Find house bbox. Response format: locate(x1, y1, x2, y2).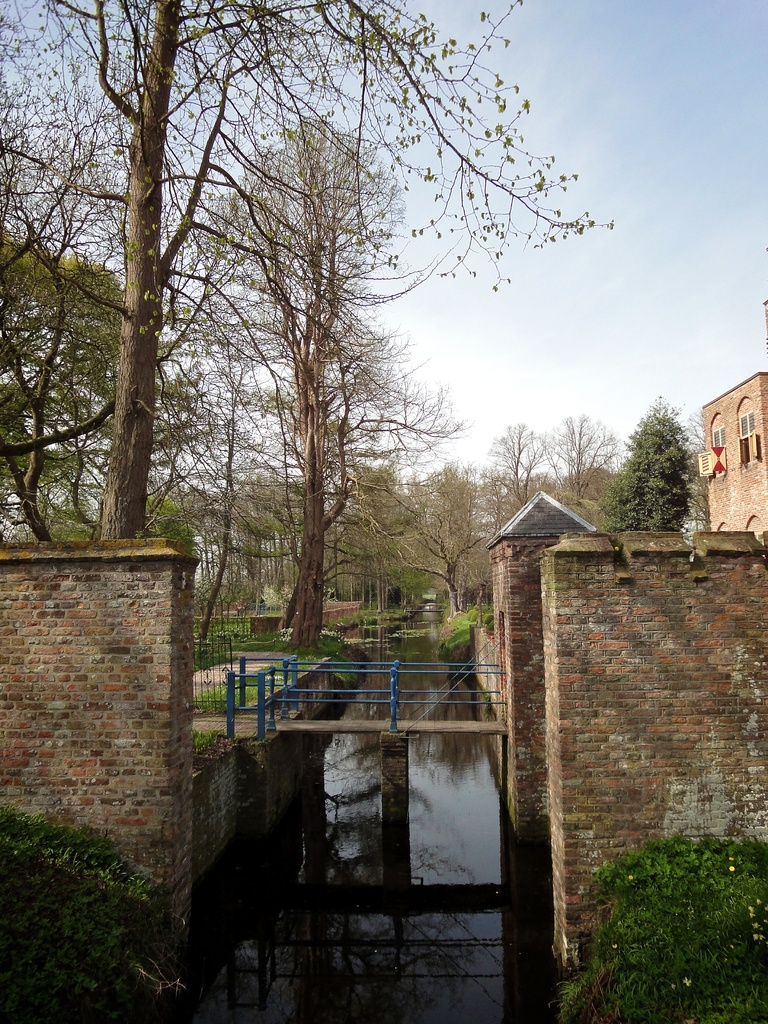
locate(696, 370, 767, 532).
